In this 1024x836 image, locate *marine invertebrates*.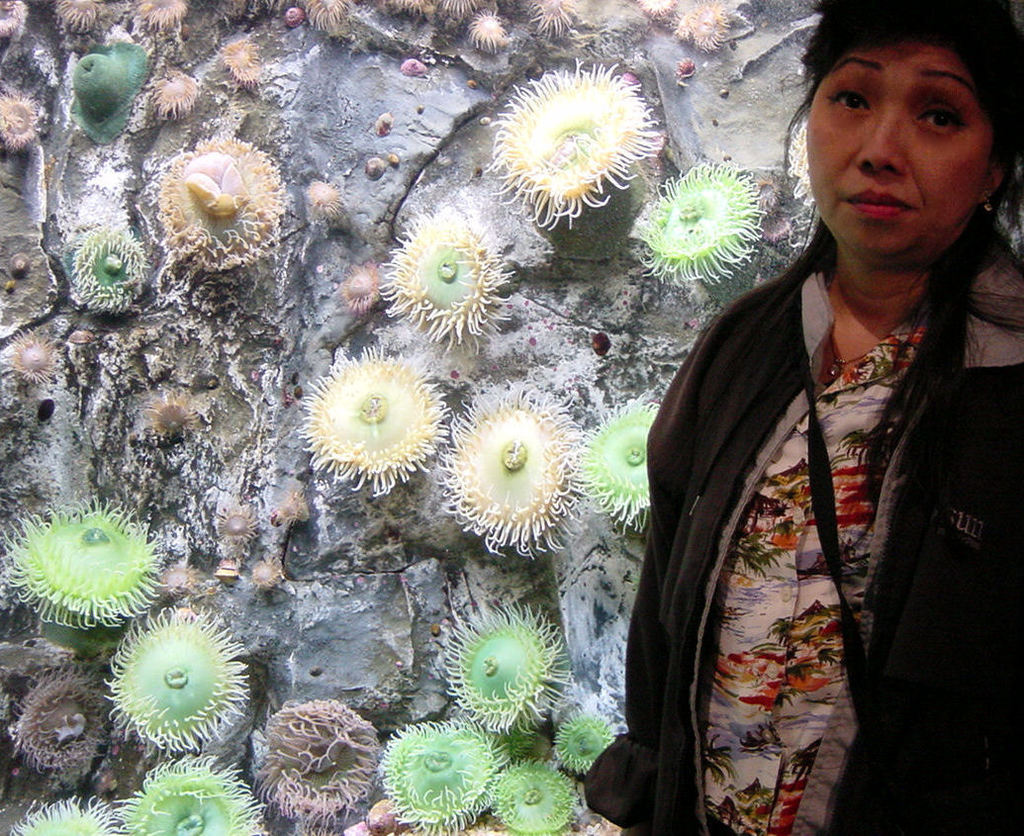
Bounding box: <box>144,61,205,116</box>.
